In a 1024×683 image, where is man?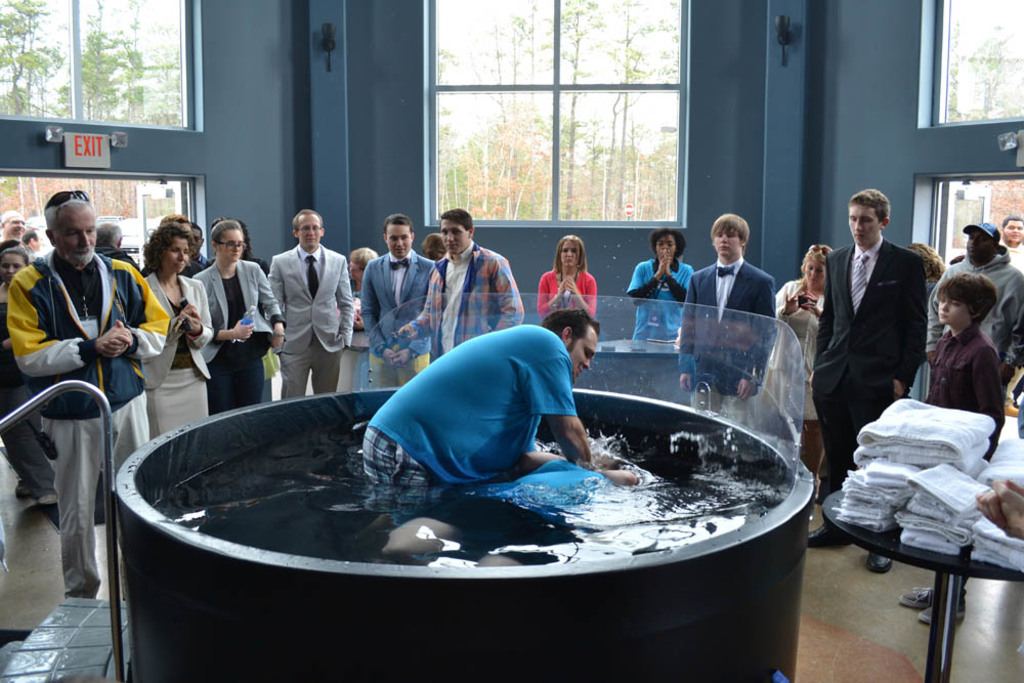
996, 215, 1023, 271.
